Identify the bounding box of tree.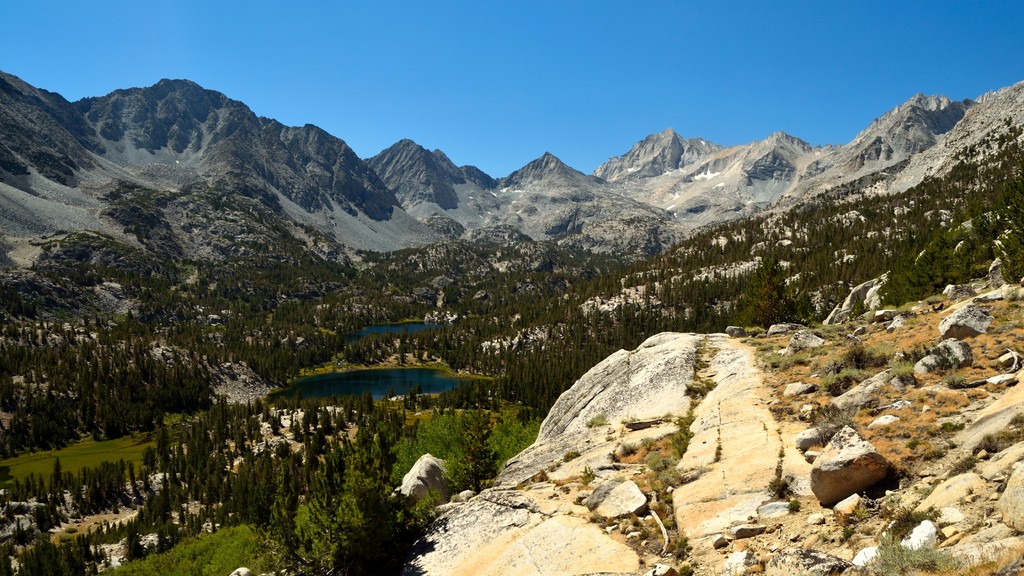
BBox(53, 454, 68, 490).
